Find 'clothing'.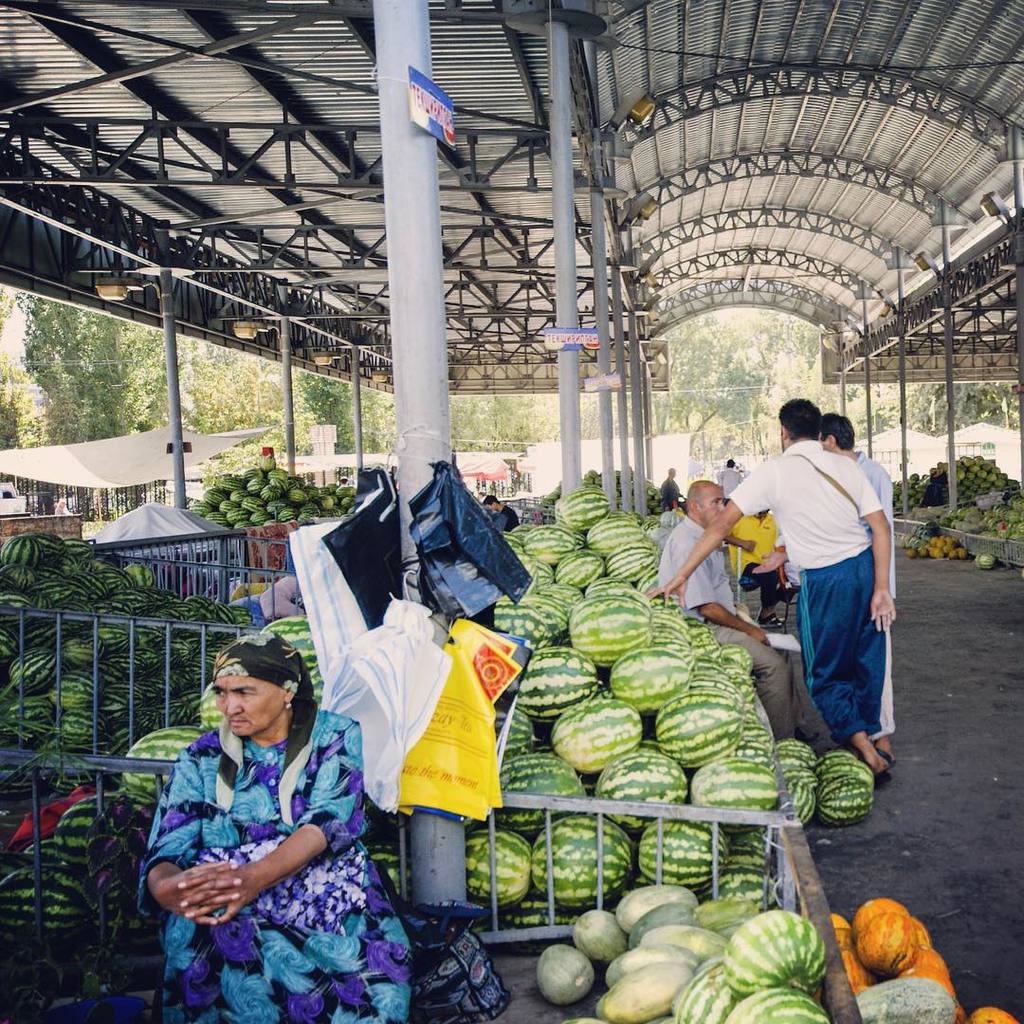
(left=658, top=511, right=842, bottom=748).
